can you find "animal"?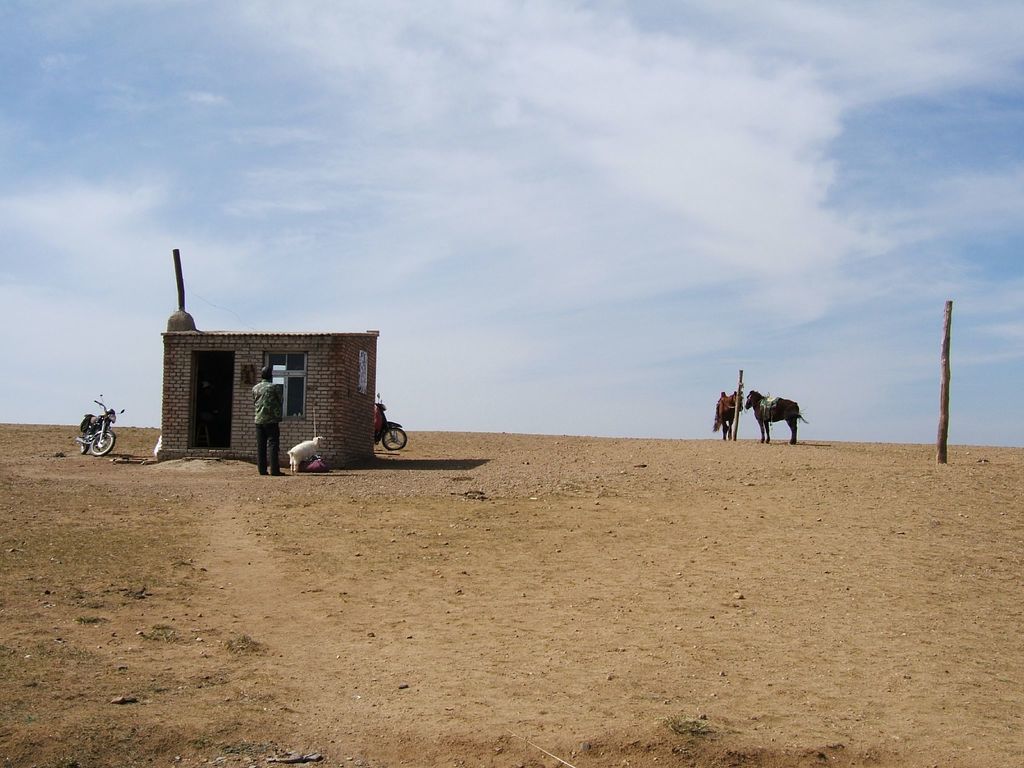
Yes, bounding box: left=290, top=436, right=330, bottom=477.
